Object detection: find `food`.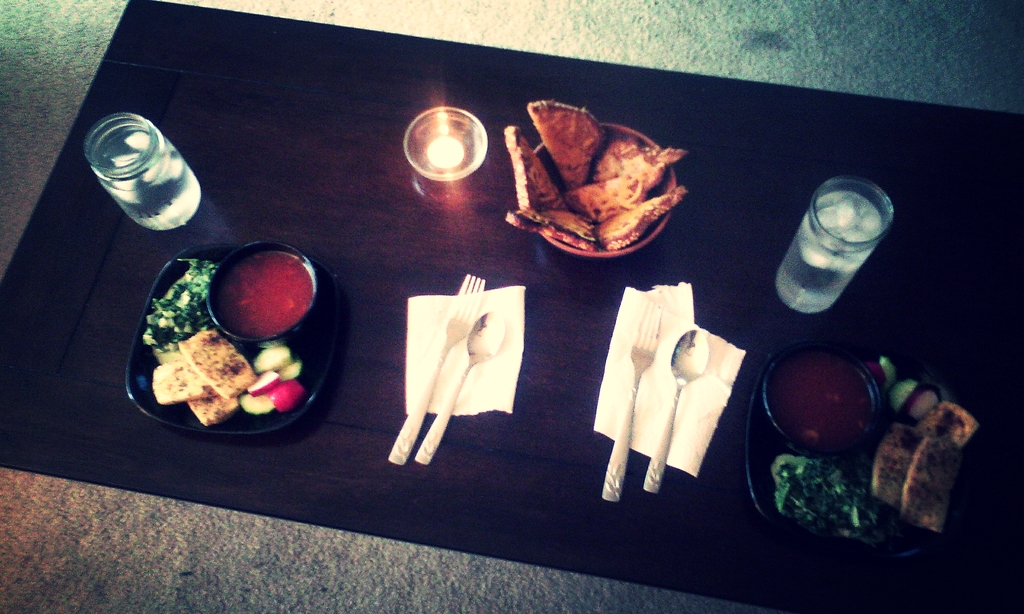
box=[593, 185, 692, 251].
